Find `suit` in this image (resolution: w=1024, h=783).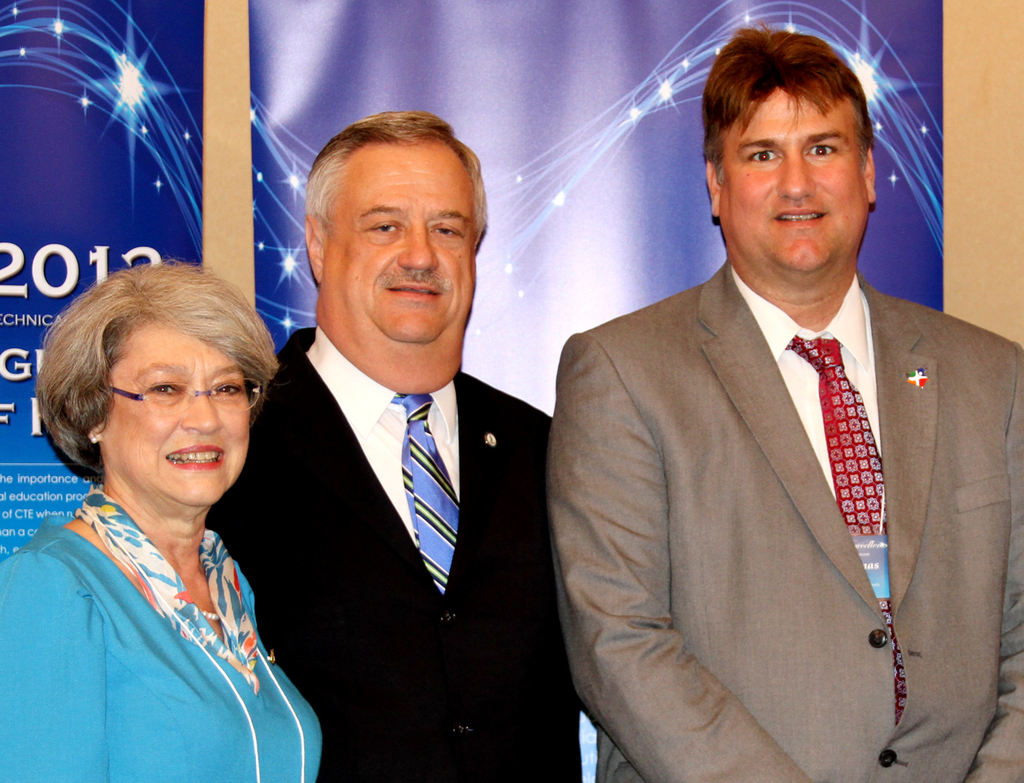
bbox=(203, 319, 582, 782).
